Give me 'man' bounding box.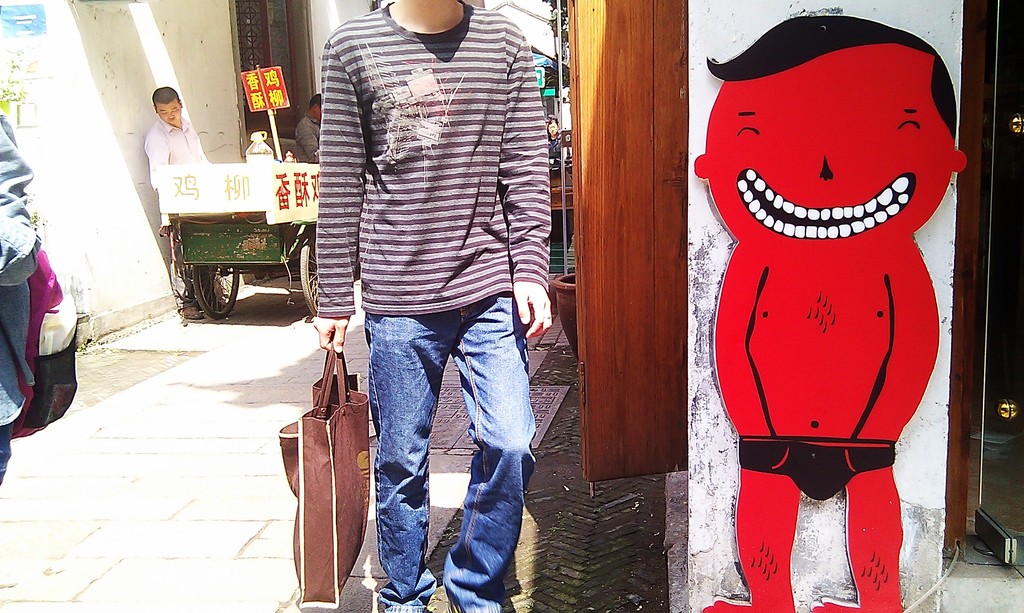
detection(300, 0, 589, 593).
